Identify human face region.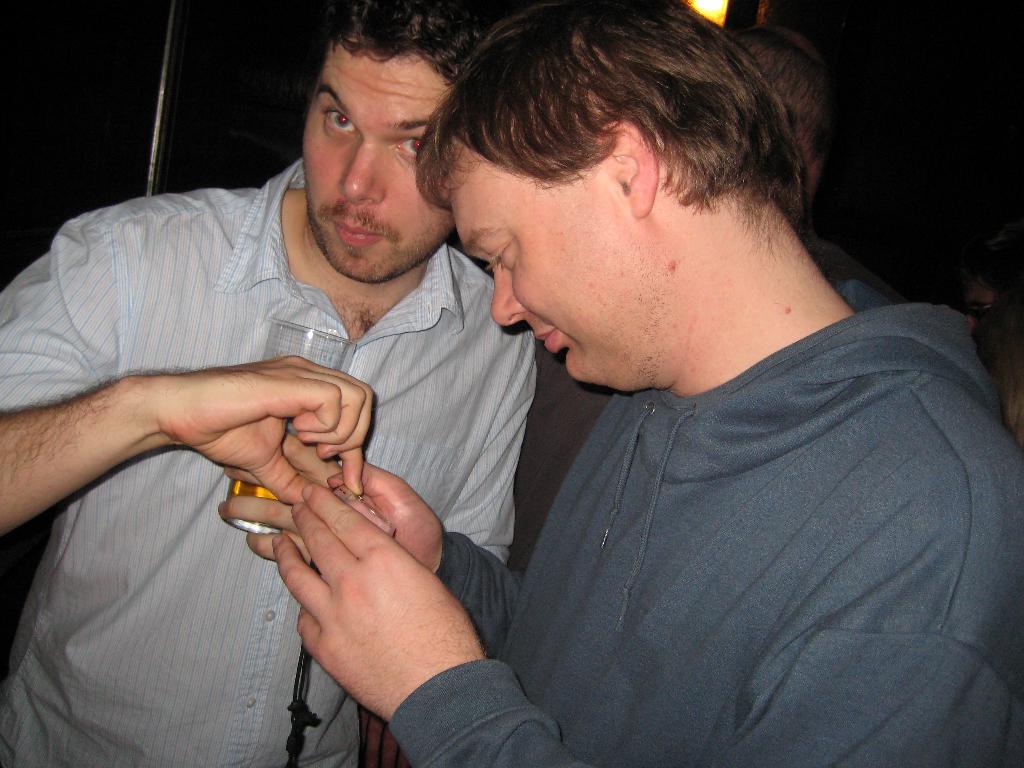
Region: {"x1": 448, "y1": 143, "x2": 692, "y2": 392}.
